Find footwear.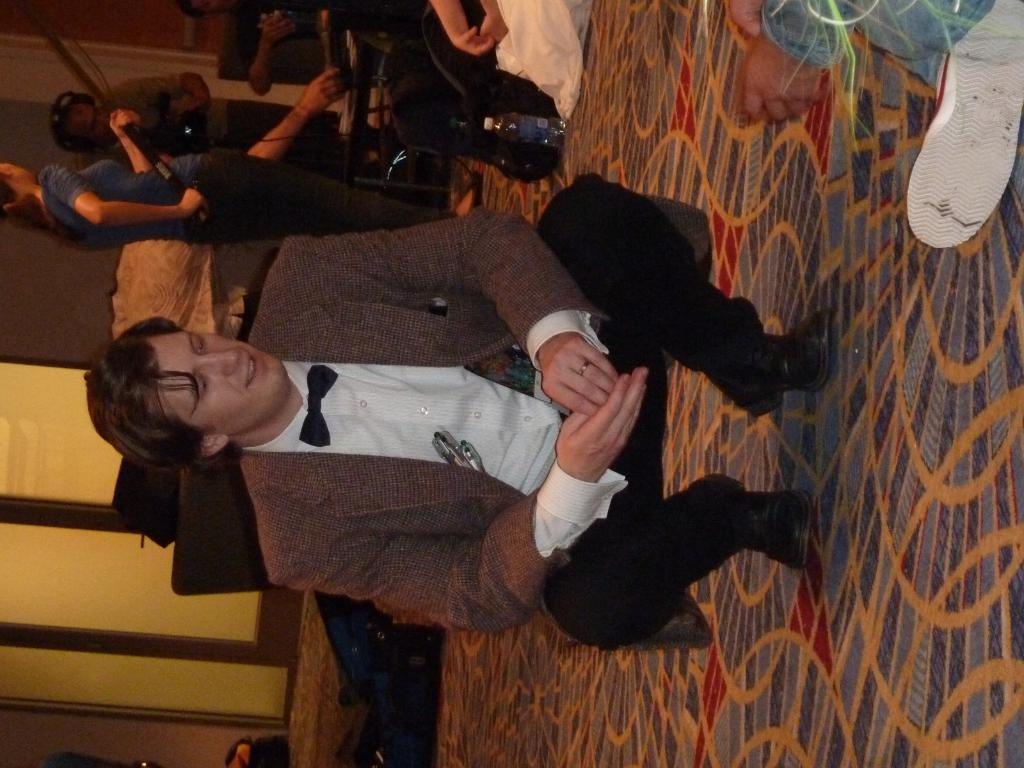
left=749, top=477, right=819, bottom=584.
